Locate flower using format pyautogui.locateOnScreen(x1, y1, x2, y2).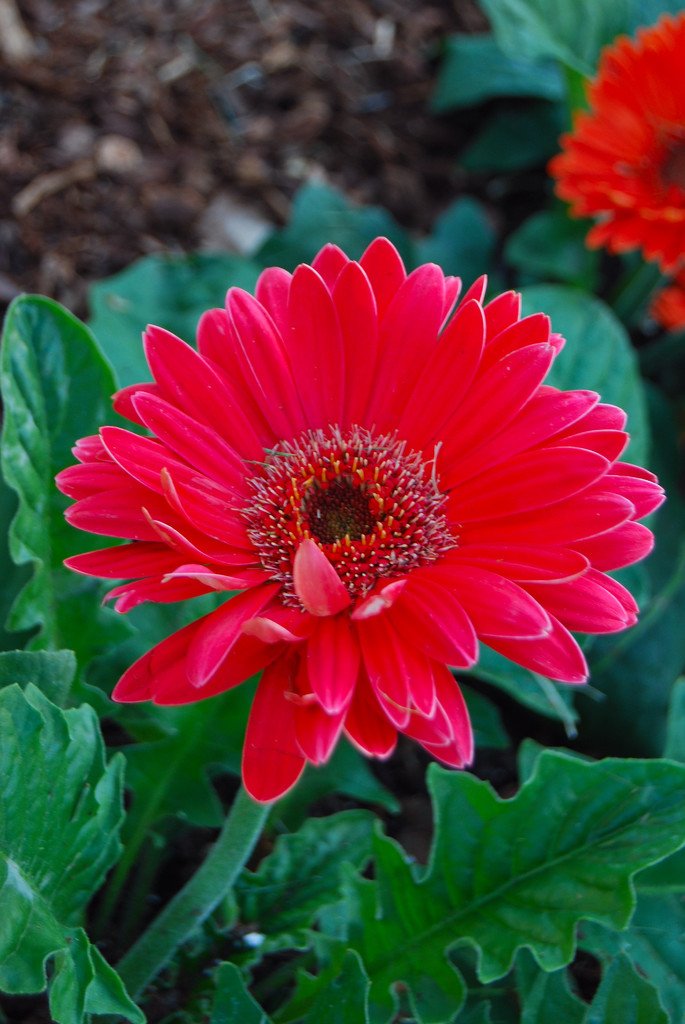
pyautogui.locateOnScreen(547, 6, 684, 326).
